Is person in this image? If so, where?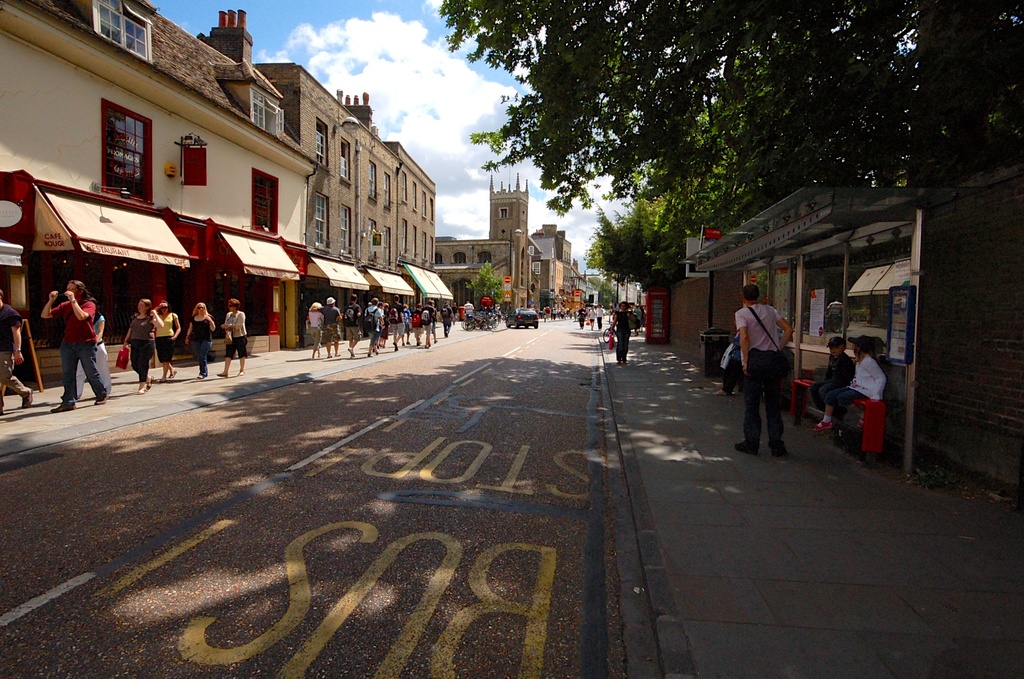
Yes, at crop(147, 295, 185, 384).
